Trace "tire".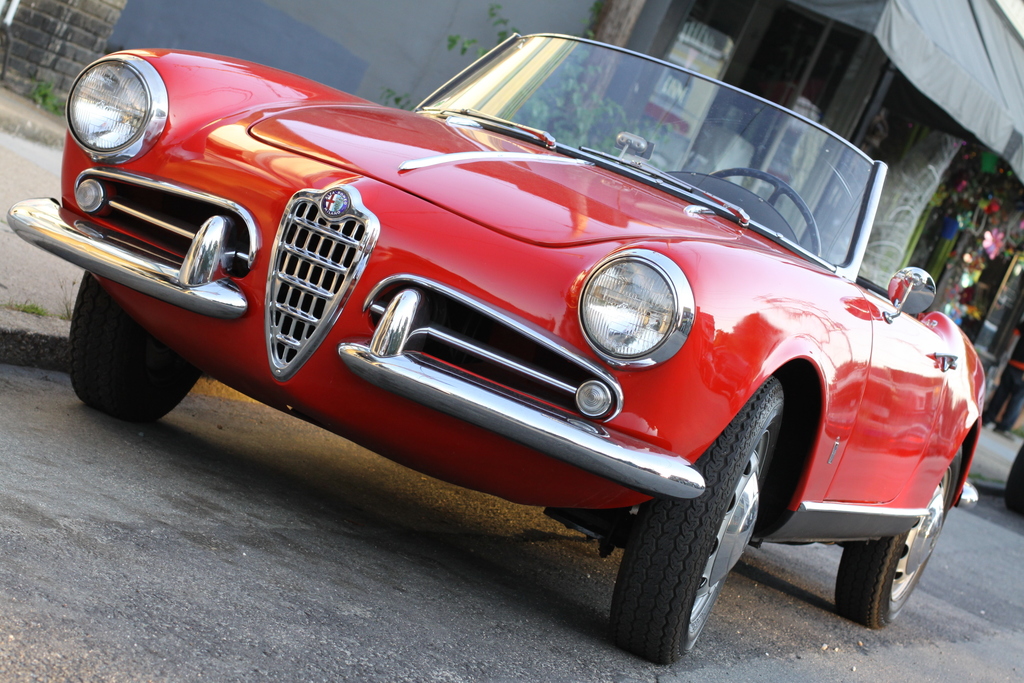
Traced to region(836, 445, 960, 627).
